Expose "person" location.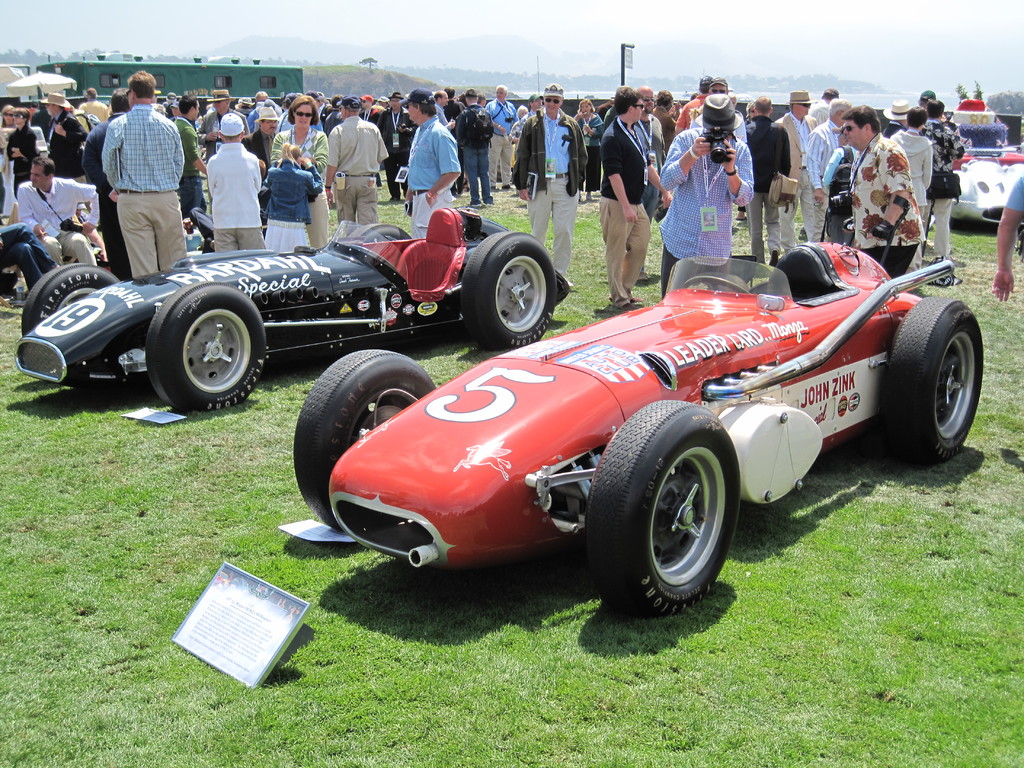
Exposed at 36 92 90 186.
